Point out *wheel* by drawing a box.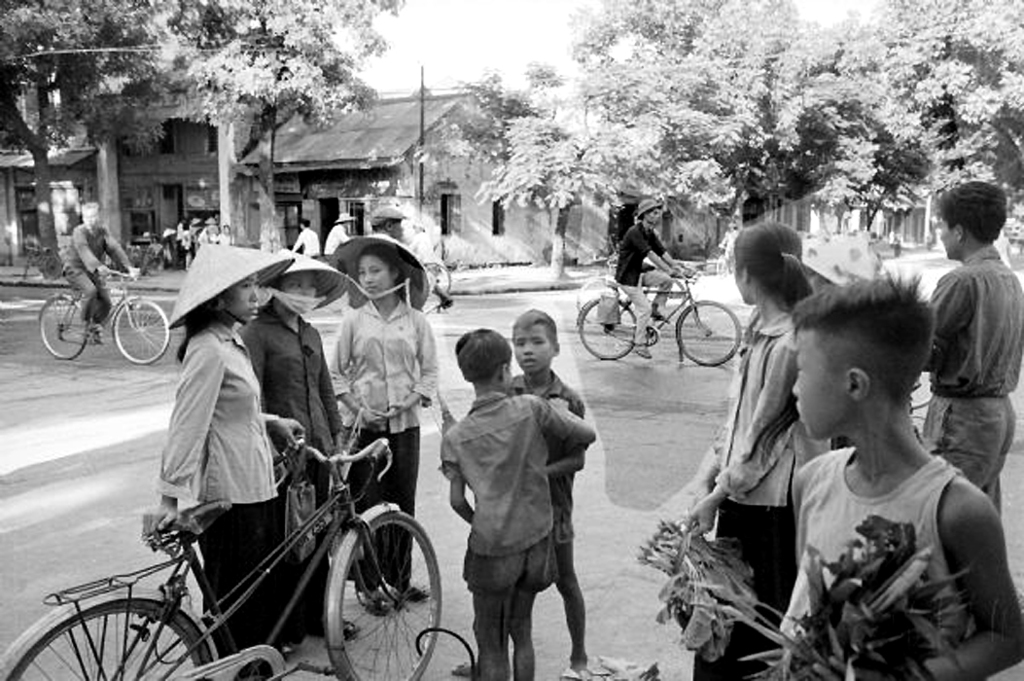
<region>318, 520, 433, 661</region>.
